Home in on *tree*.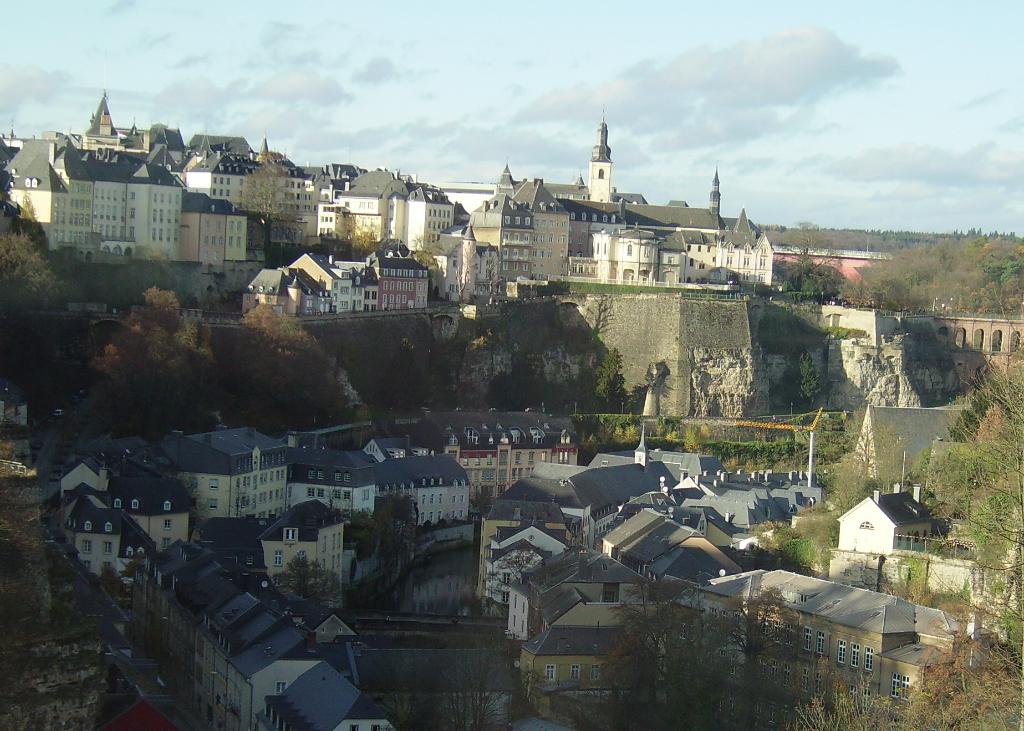
Homed in at [408,233,440,268].
